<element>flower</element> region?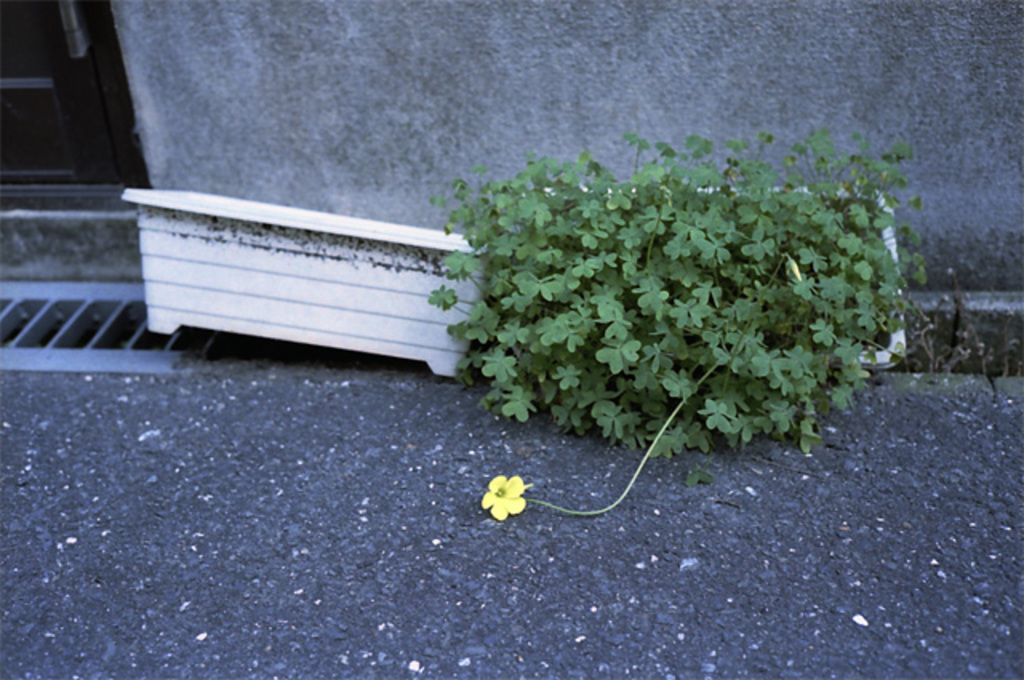
<region>477, 469, 547, 530</region>
